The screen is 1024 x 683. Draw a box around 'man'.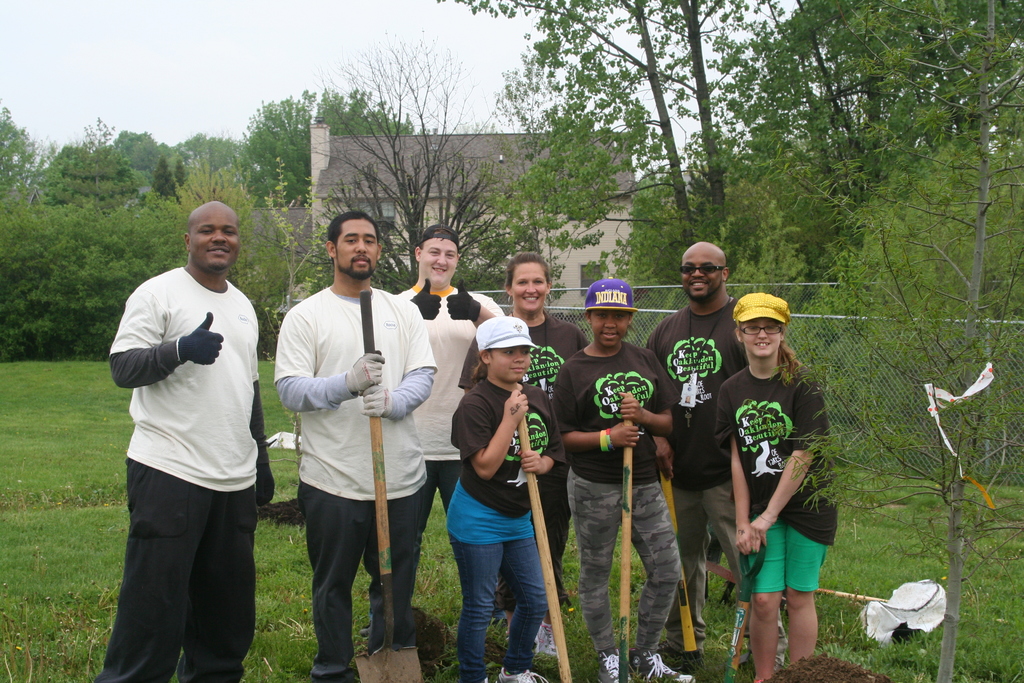
[left=645, top=240, right=783, bottom=673].
